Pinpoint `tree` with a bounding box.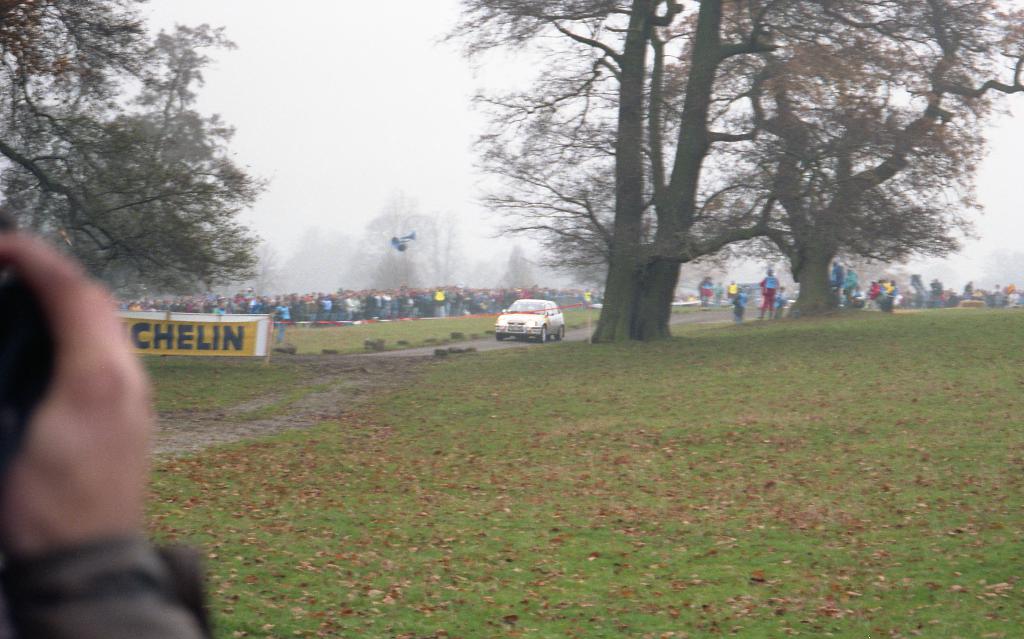
l=0, t=0, r=270, b=300.
